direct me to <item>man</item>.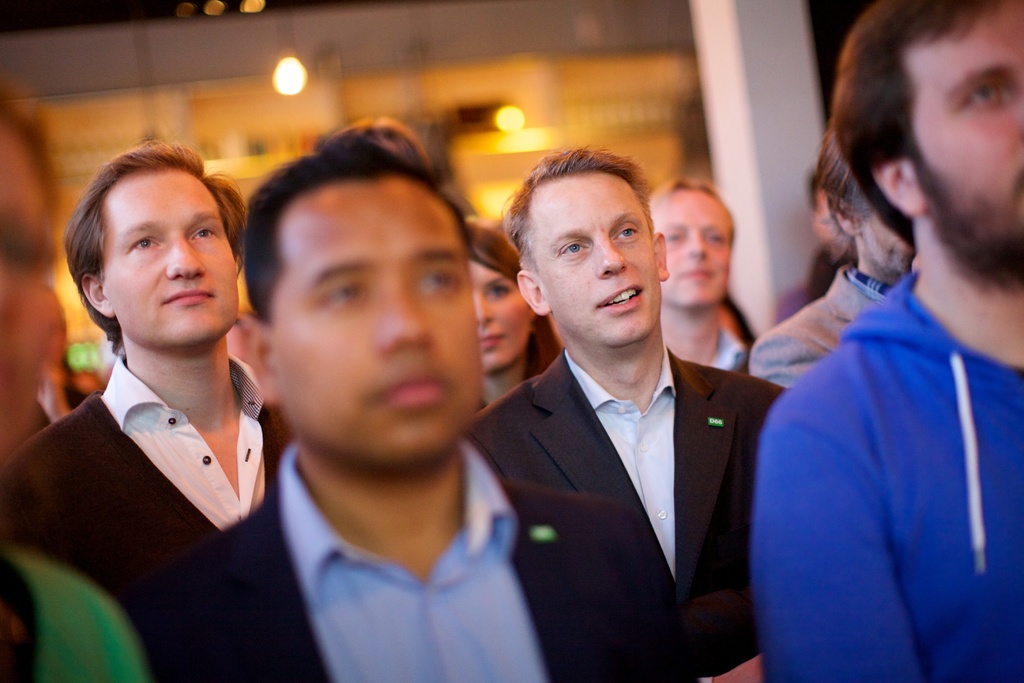
Direction: (644, 173, 754, 375).
